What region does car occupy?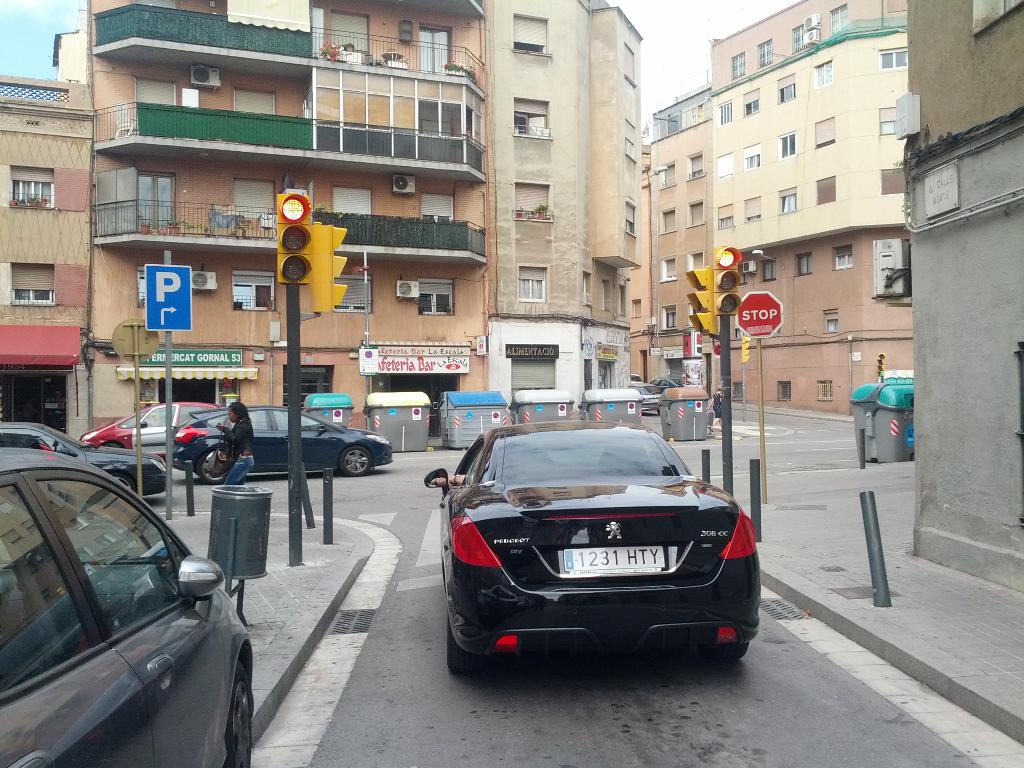
select_region(631, 380, 662, 416).
